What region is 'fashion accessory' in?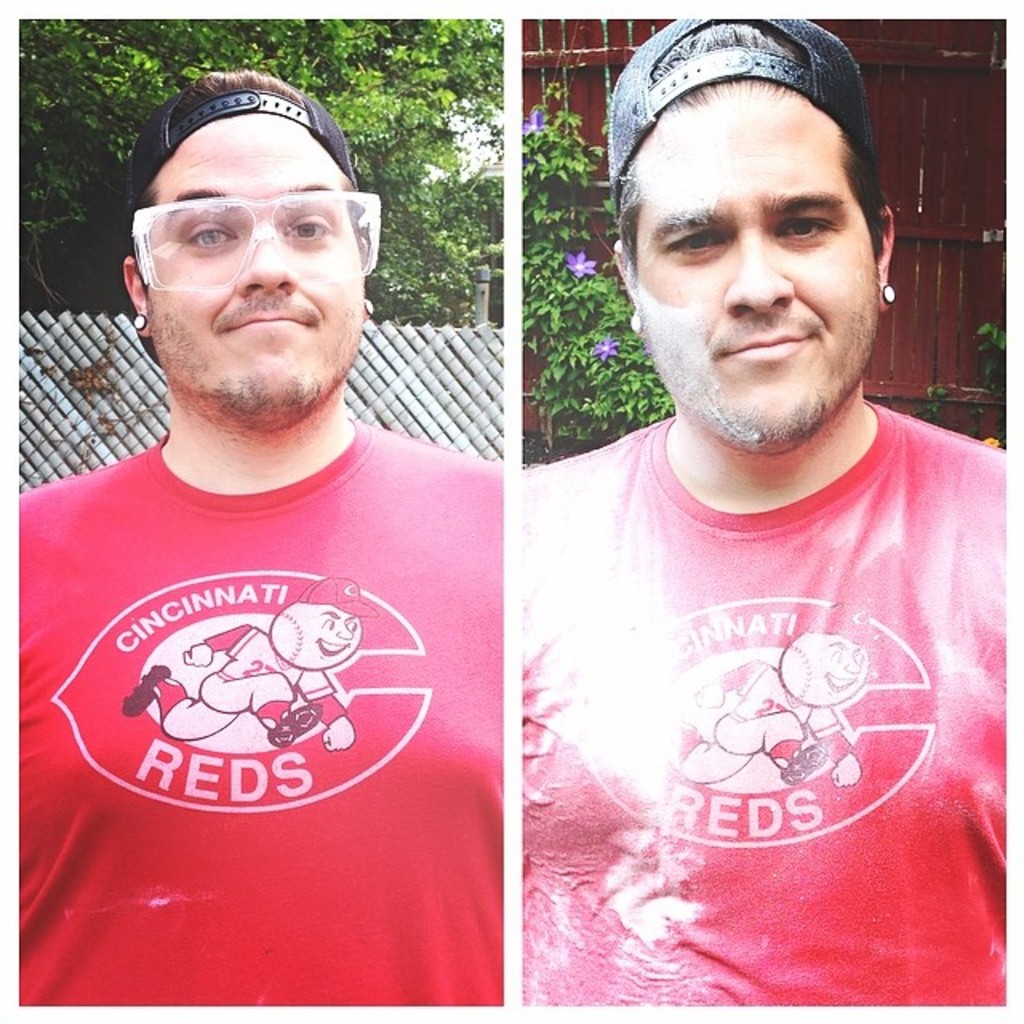
box(368, 304, 373, 314).
